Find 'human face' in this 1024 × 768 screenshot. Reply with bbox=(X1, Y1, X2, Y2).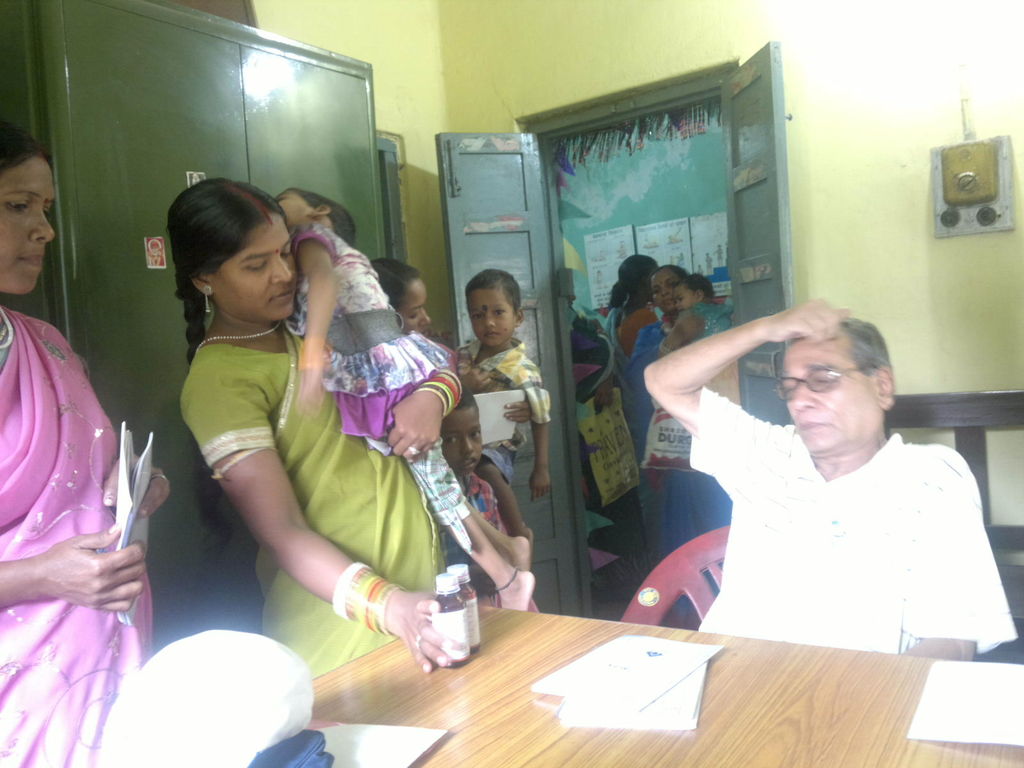
bbox=(783, 339, 876, 450).
